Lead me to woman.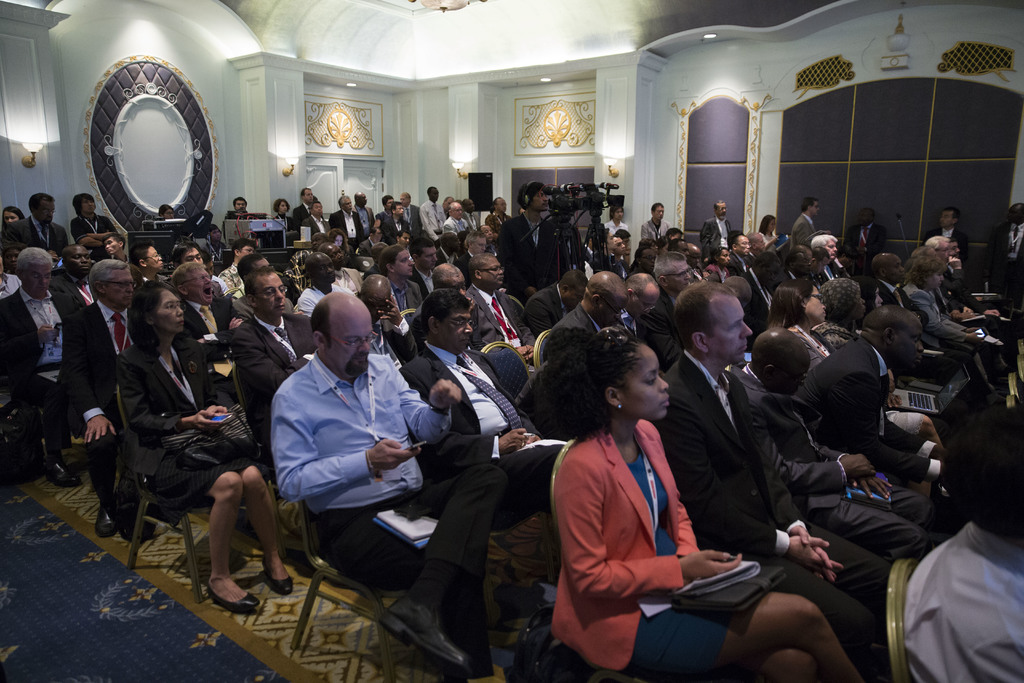
Lead to region(531, 328, 860, 682).
